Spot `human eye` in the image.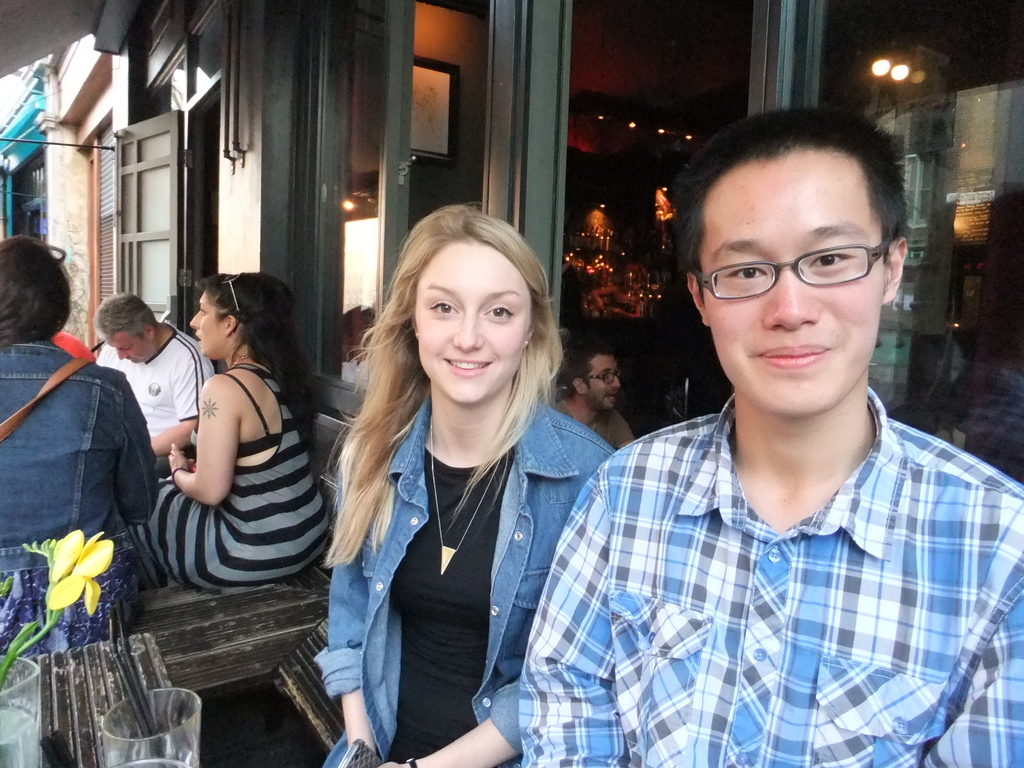
`human eye` found at 477 303 513 321.
